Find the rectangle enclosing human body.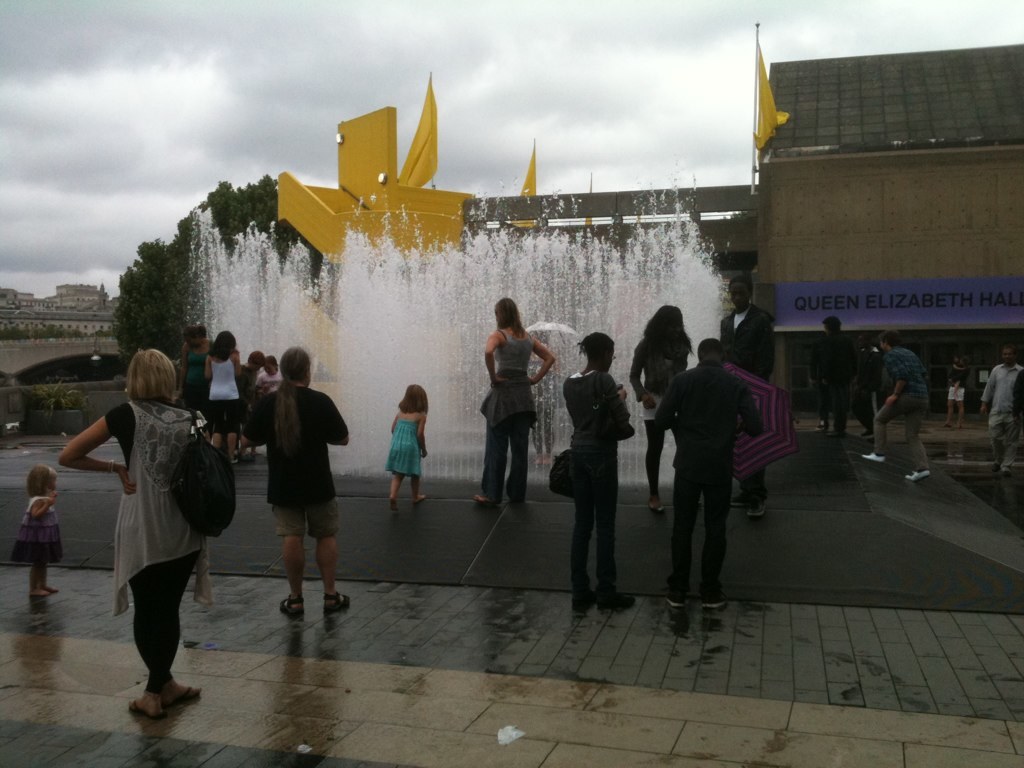
[383, 375, 431, 501].
